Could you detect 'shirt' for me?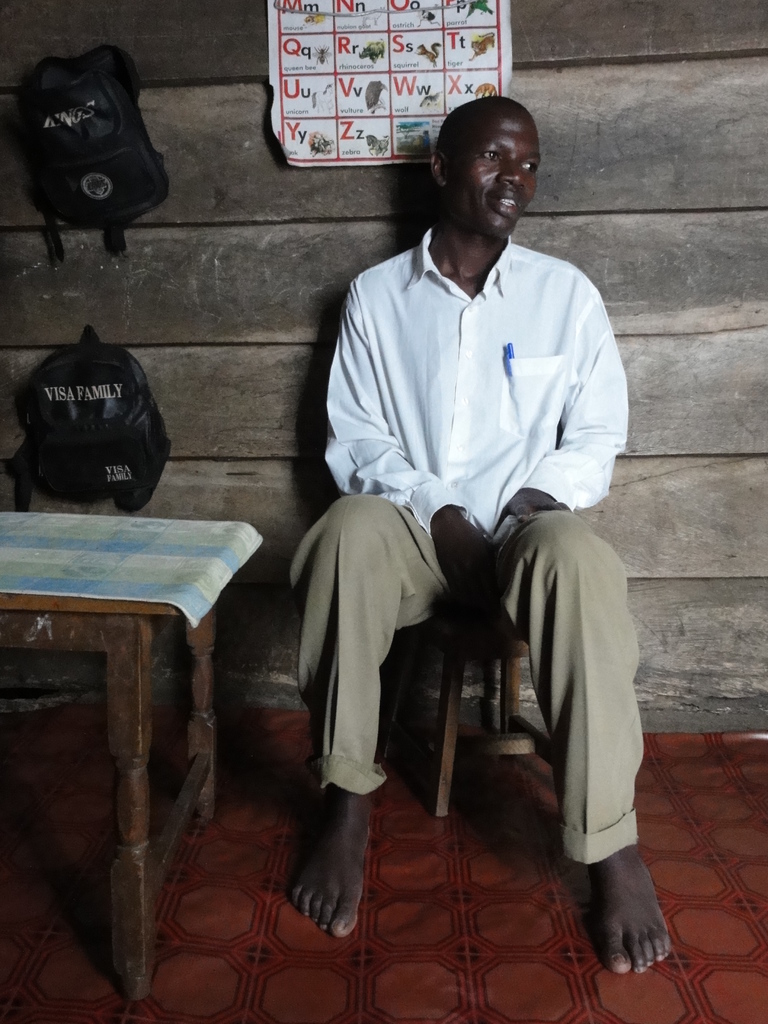
Detection result: {"left": 323, "top": 238, "right": 615, "bottom": 505}.
